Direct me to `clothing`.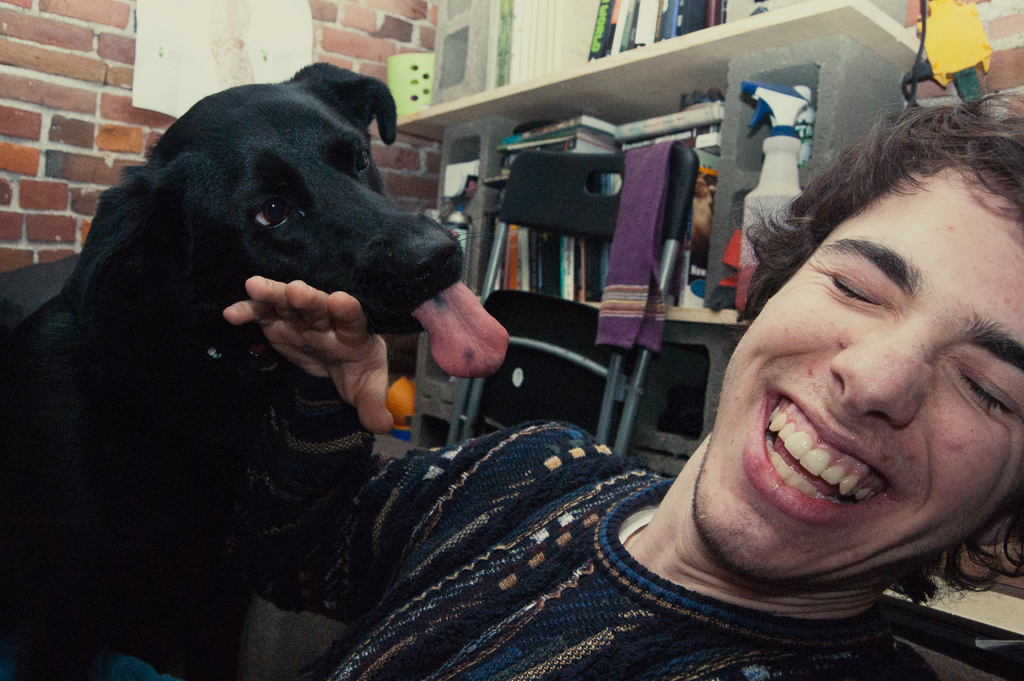
Direction: locate(230, 360, 954, 680).
